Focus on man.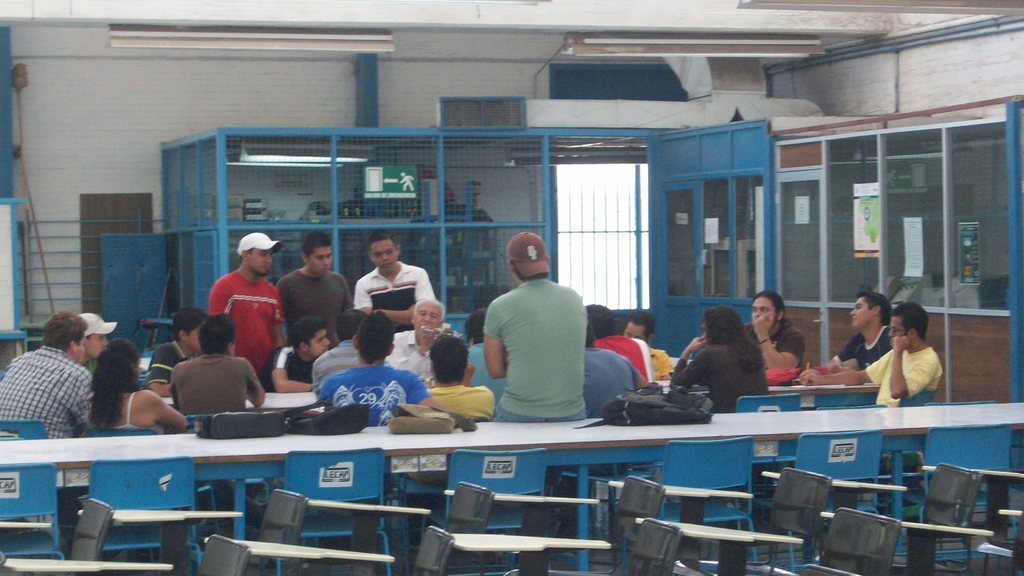
Focused at bbox=[168, 319, 269, 422].
